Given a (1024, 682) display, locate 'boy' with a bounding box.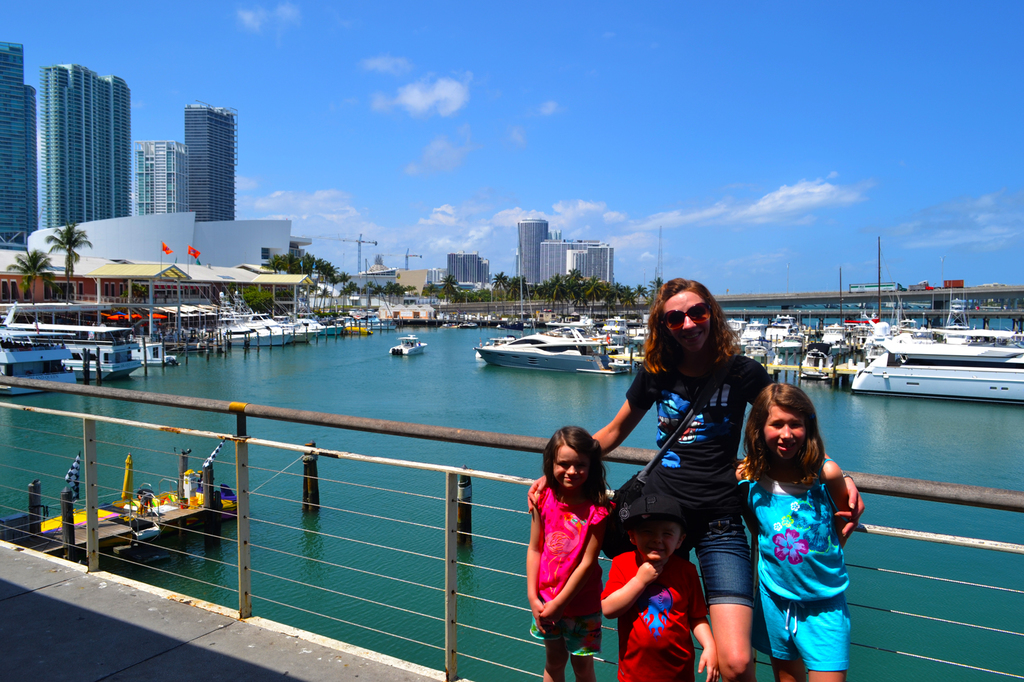
Located: [590,484,722,681].
